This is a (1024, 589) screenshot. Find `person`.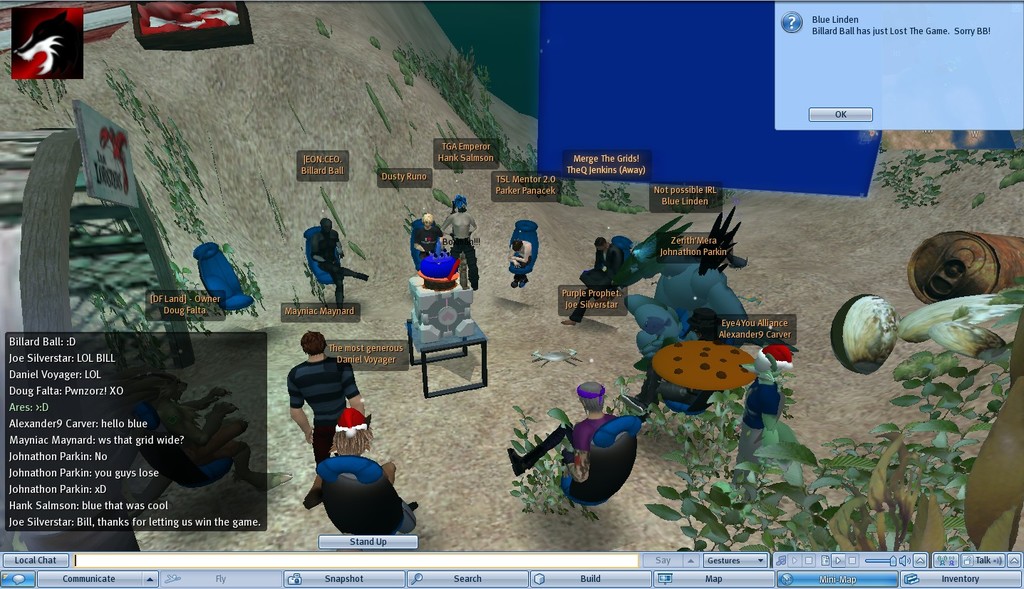
Bounding box: 312, 218, 370, 316.
